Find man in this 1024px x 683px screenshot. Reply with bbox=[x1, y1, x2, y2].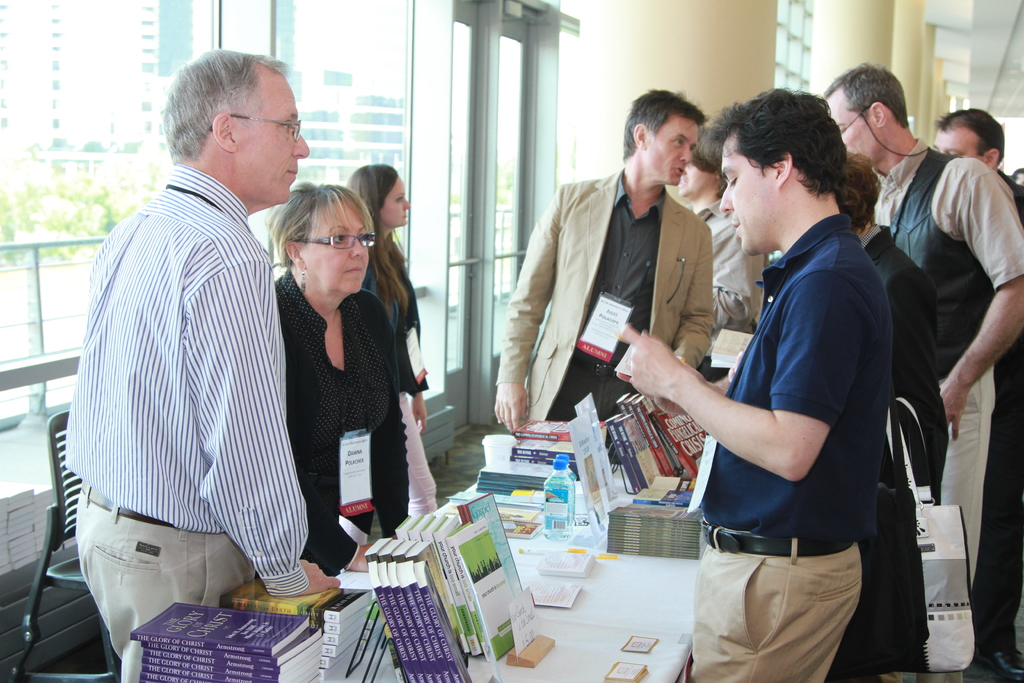
bbox=[489, 88, 711, 425].
